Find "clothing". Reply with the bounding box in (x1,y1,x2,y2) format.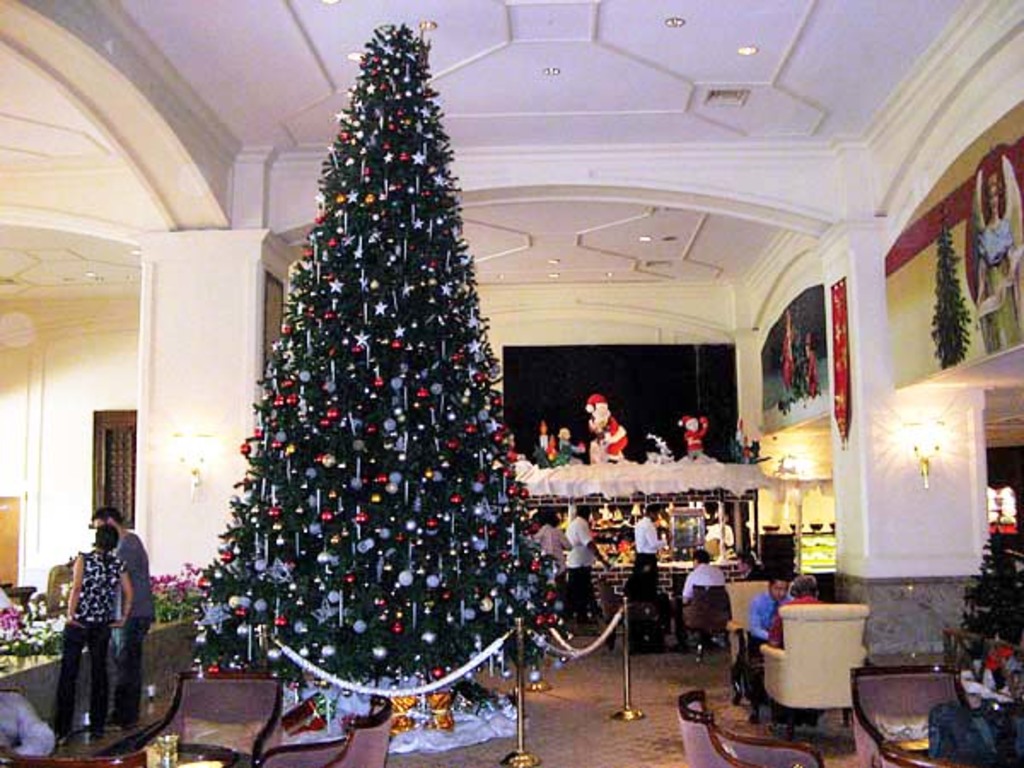
(631,514,666,592).
